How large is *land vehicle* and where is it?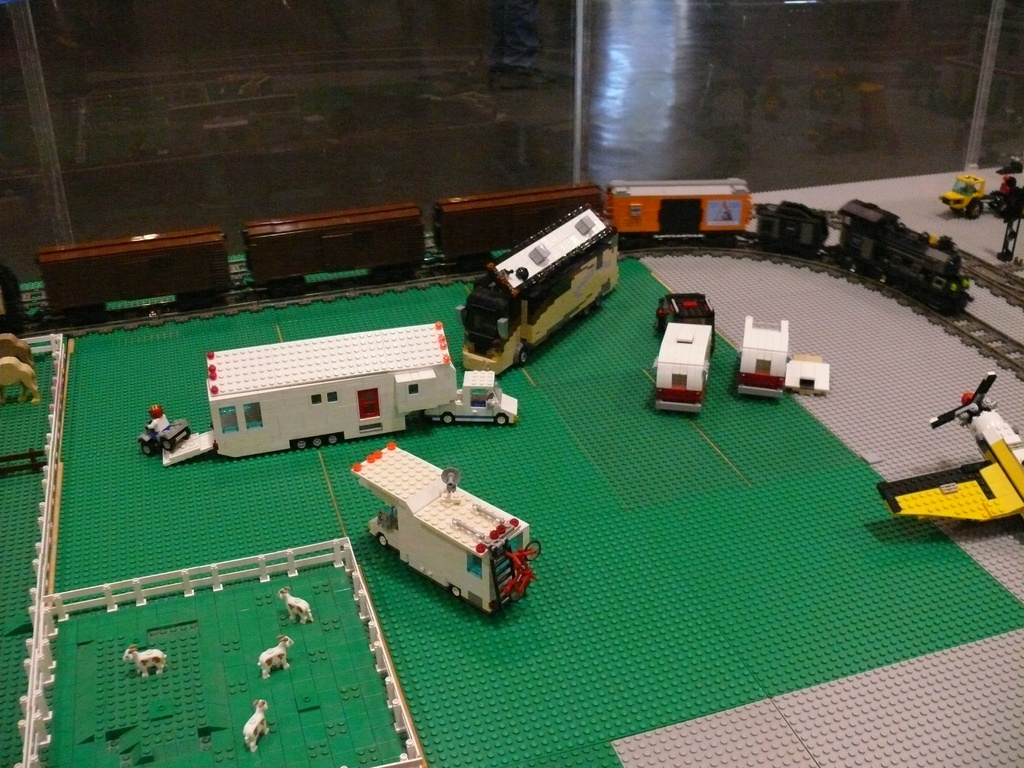
Bounding box: 166/326/520/461.
